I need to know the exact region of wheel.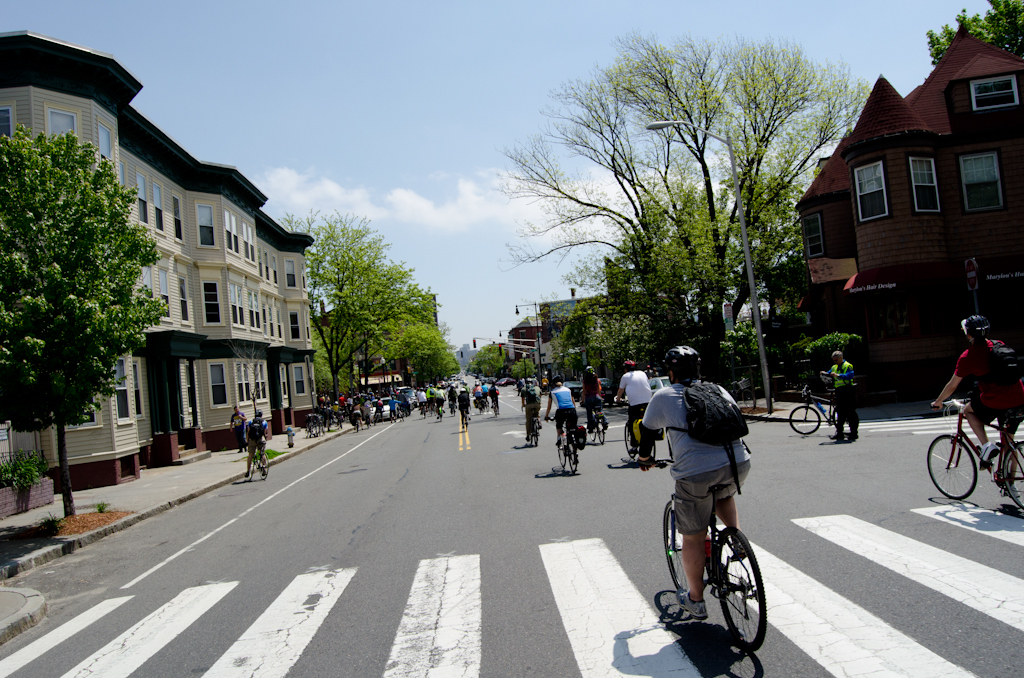
Region: select_region(436, 409, 440, 420).
